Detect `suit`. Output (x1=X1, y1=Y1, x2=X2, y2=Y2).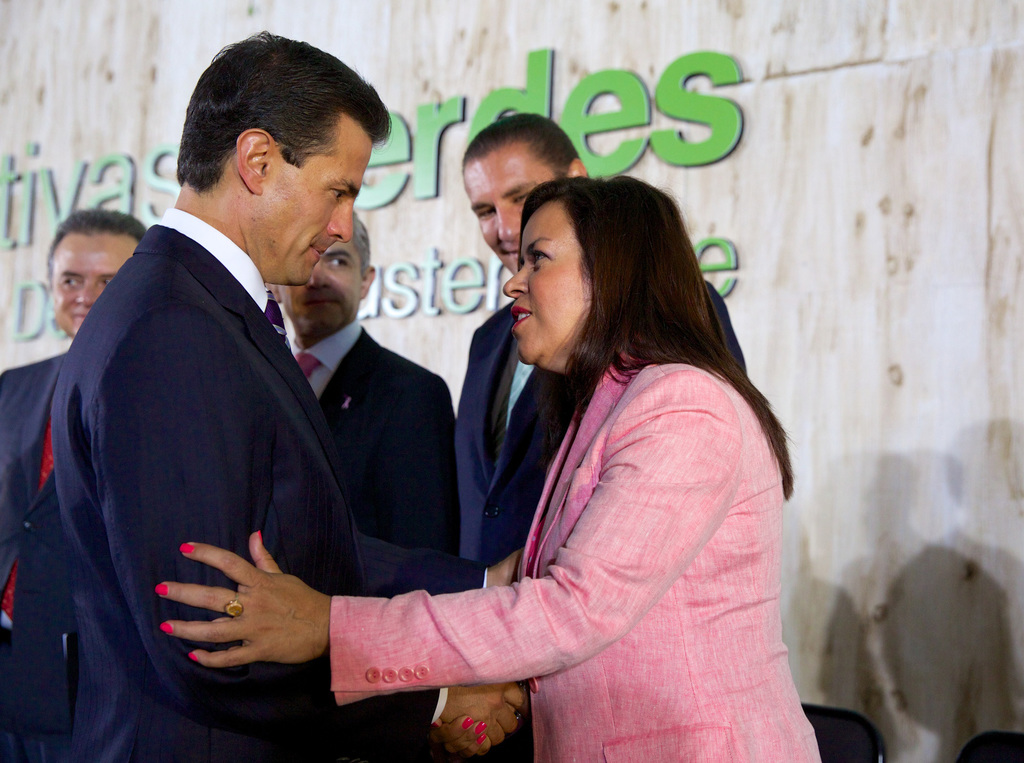
(x1=445, y1=292, x2=746, y2=762).
